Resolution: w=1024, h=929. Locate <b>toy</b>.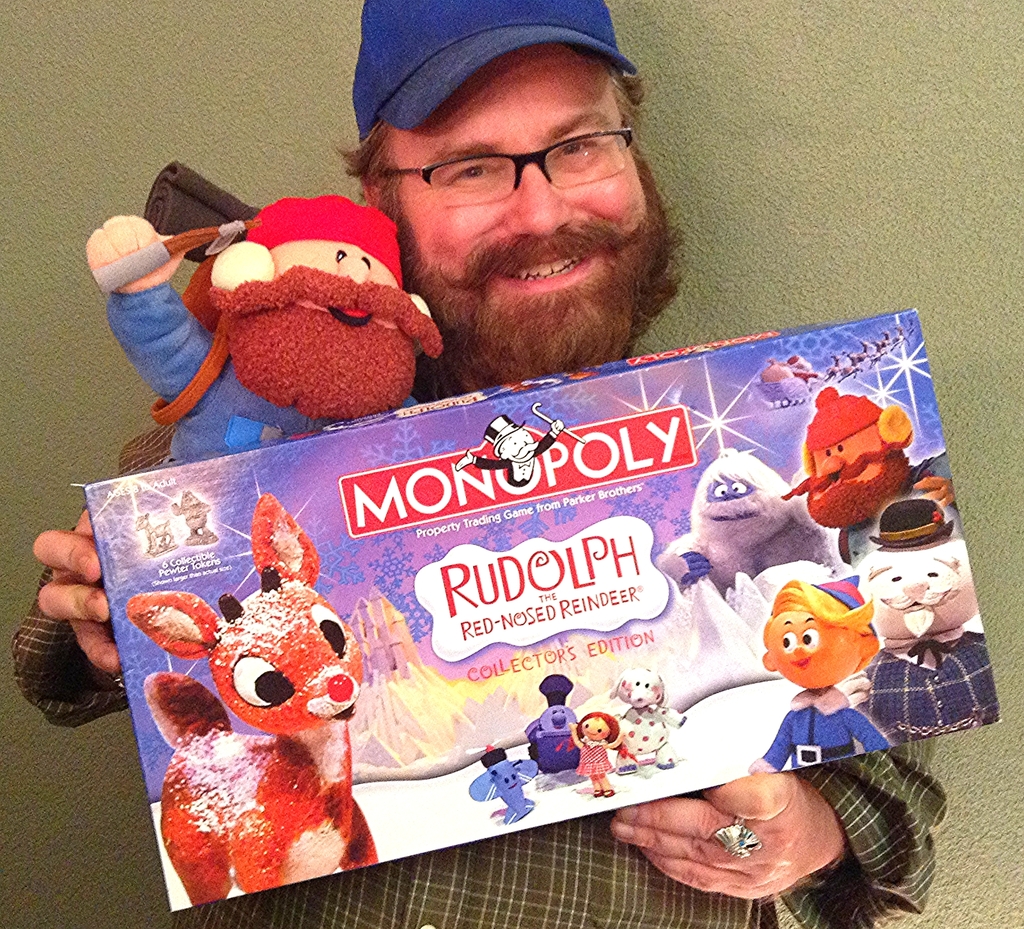
x1=168 y1=490 x2=219 y2=544.
